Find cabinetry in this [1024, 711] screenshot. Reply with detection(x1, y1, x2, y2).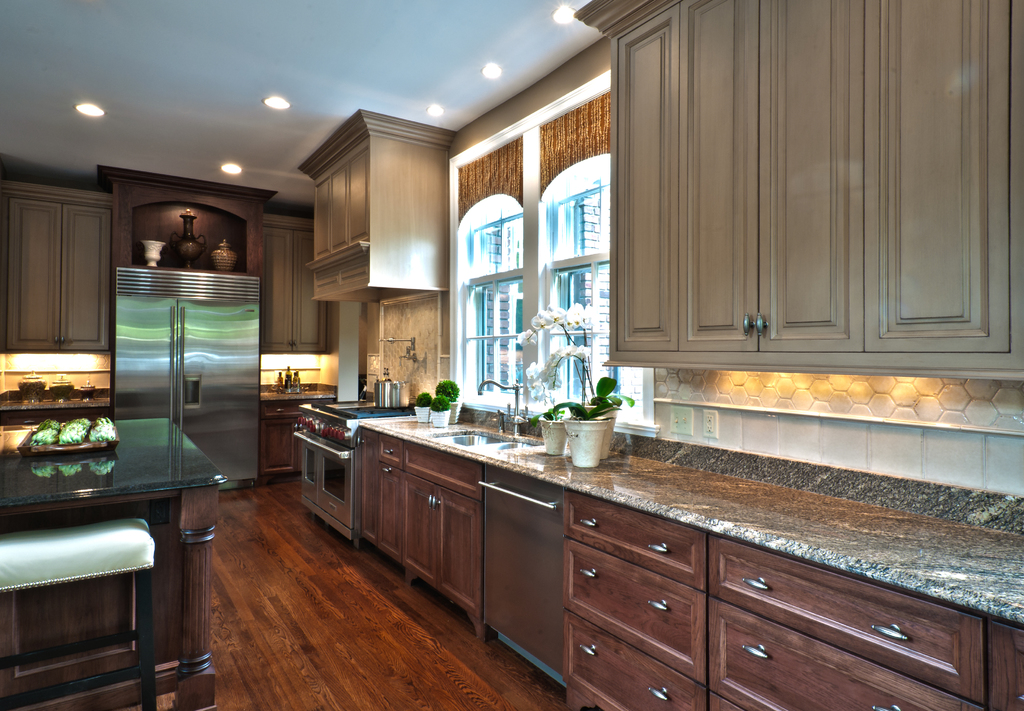
detection(0, 182, 118, 361).
